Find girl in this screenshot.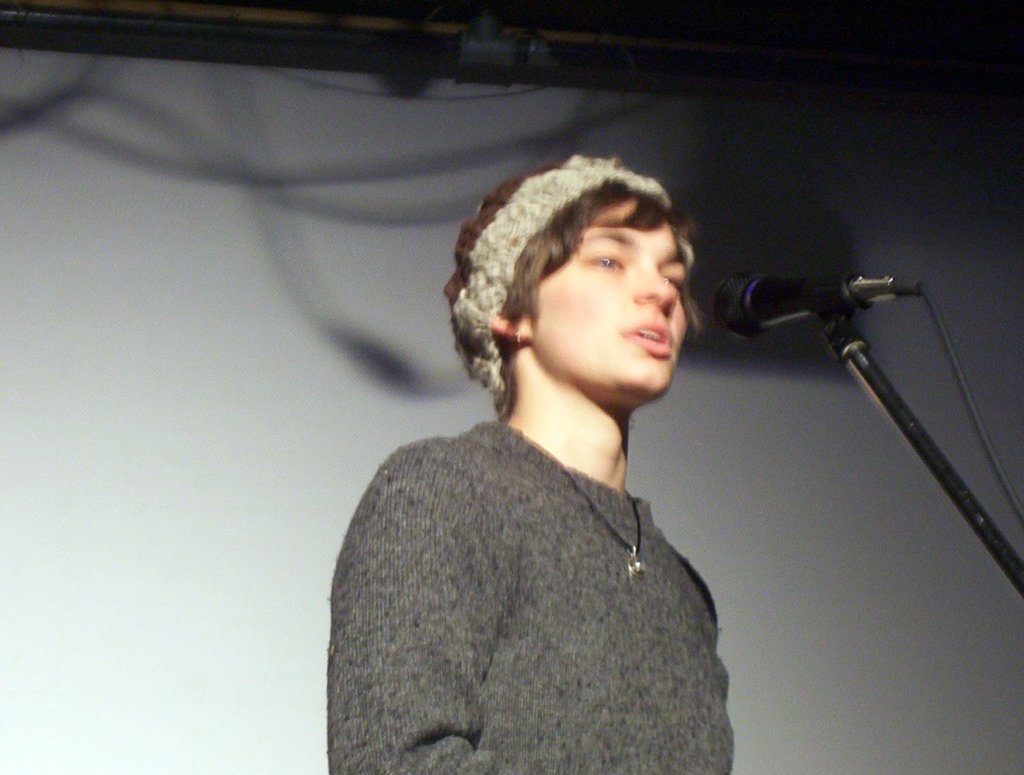
The bounding box for girl is select_region(330, 154, 736, 774).
